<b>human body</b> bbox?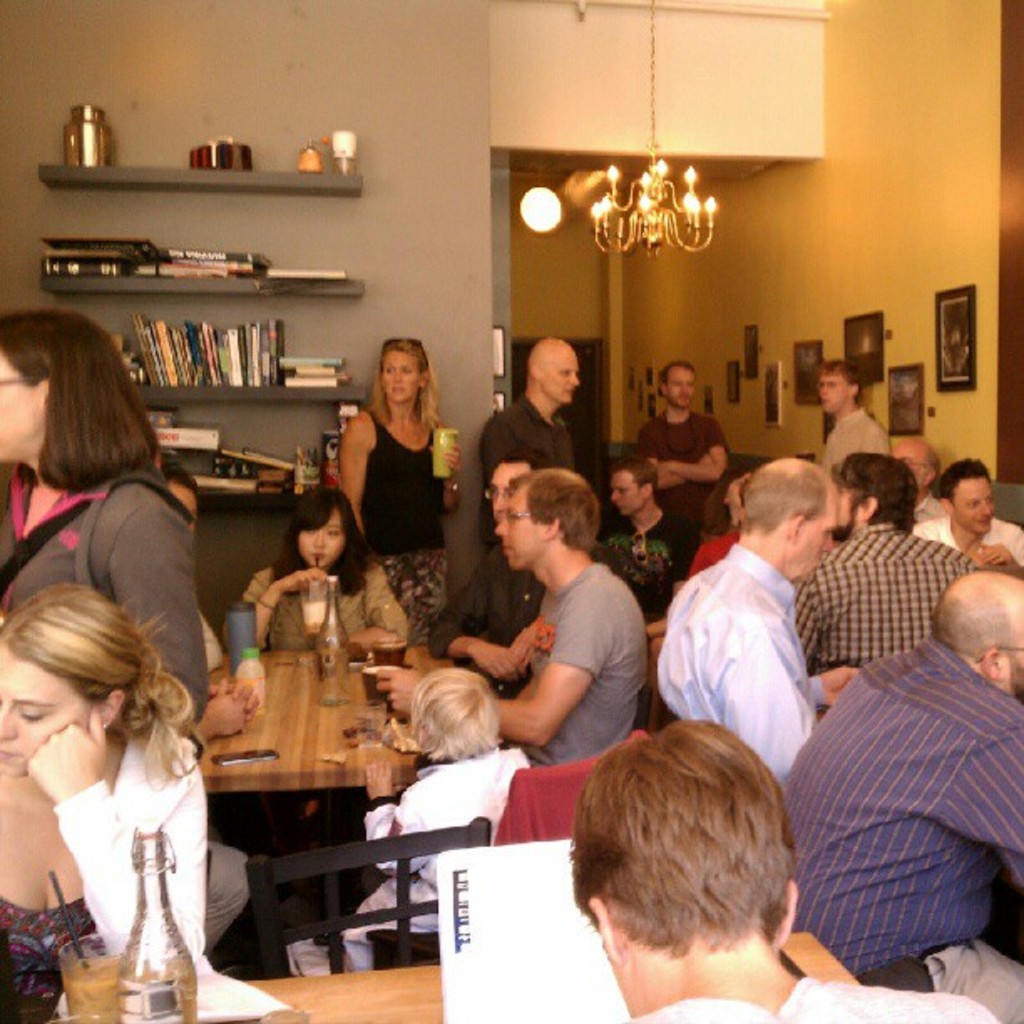
[left=671, top=452, right=843, bottom=853]
